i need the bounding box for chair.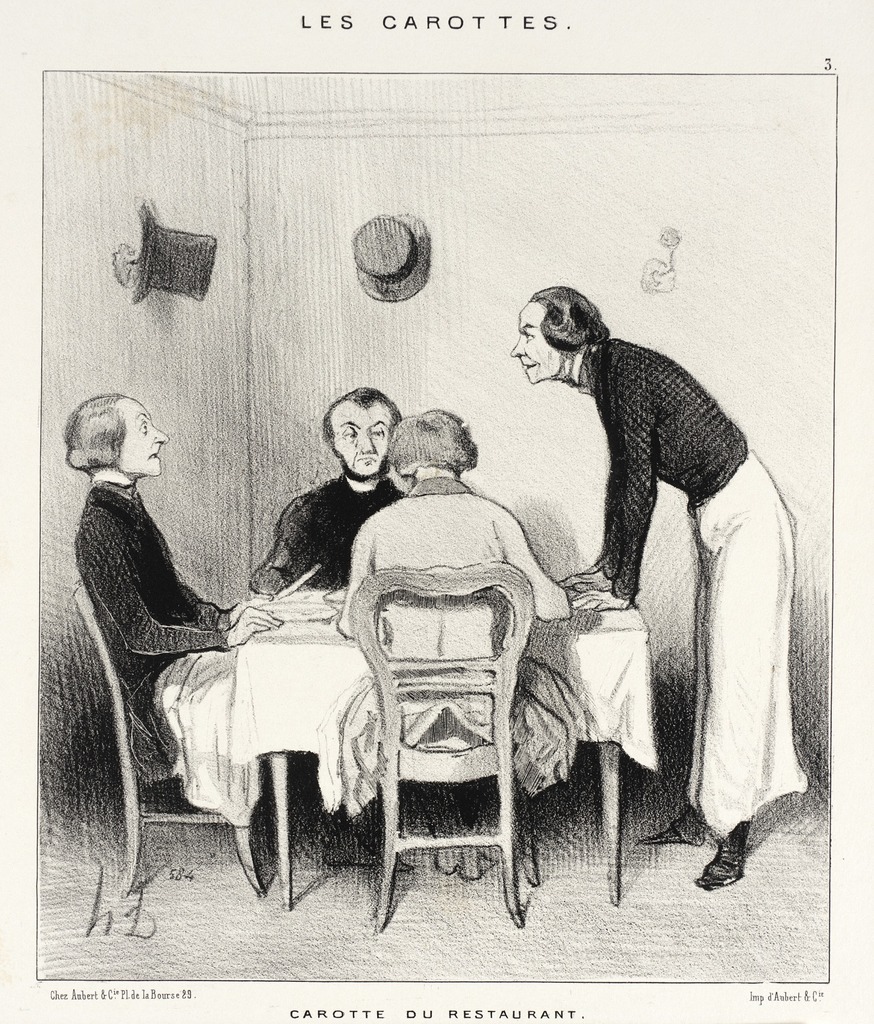
Here it is: [359, 524, 539, 933].
